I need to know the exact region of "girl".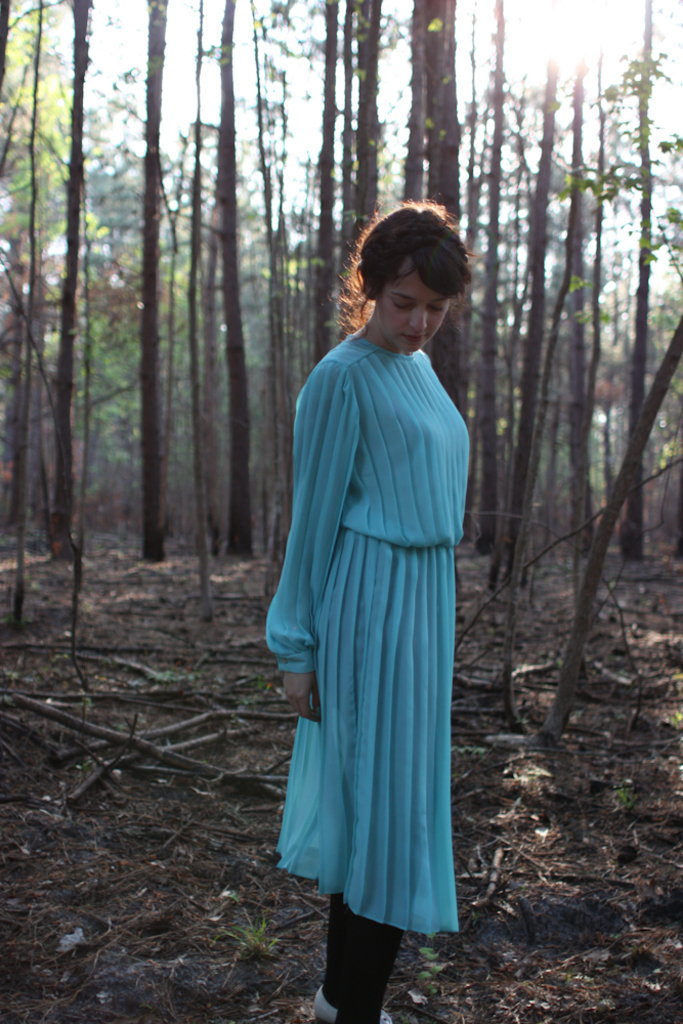
Region: [left=256, top=198, right=471, bottom=1020].
